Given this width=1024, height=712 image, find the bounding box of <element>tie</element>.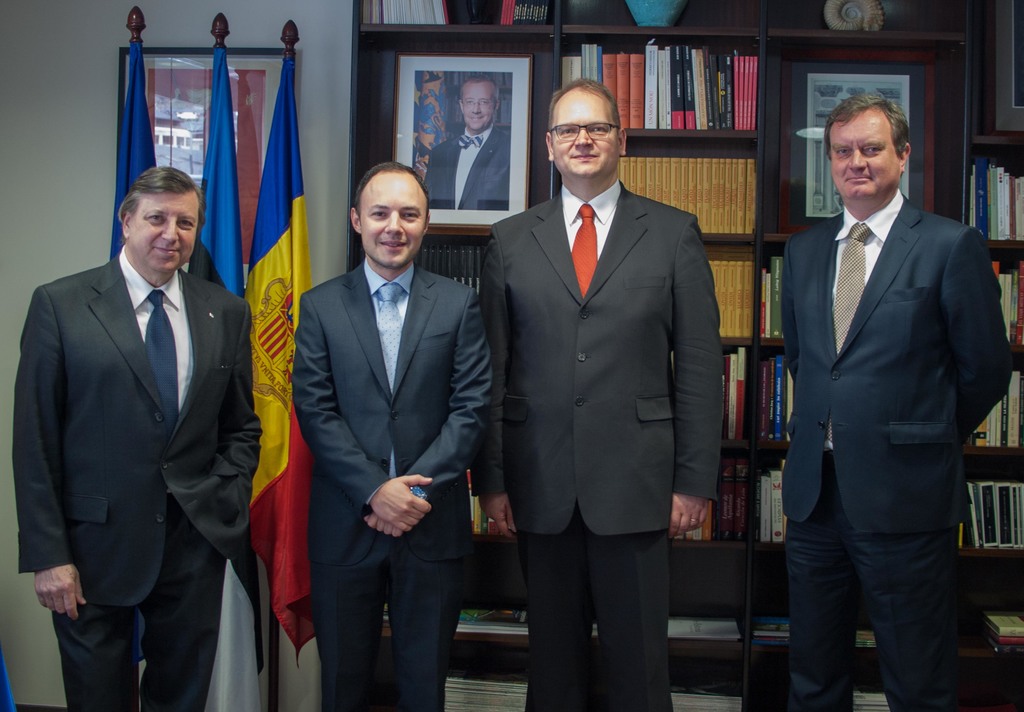
locate(568, 204, 599, 299).
